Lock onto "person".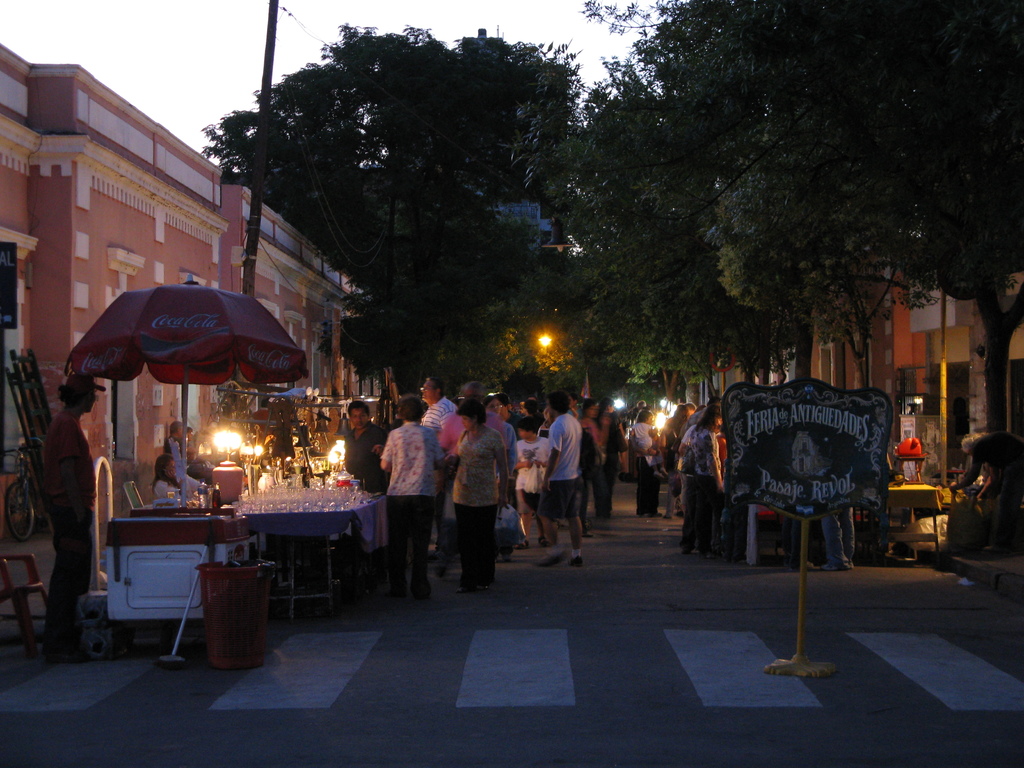
Locked: [x1=45, y1=372, x2=101, y2=658].
